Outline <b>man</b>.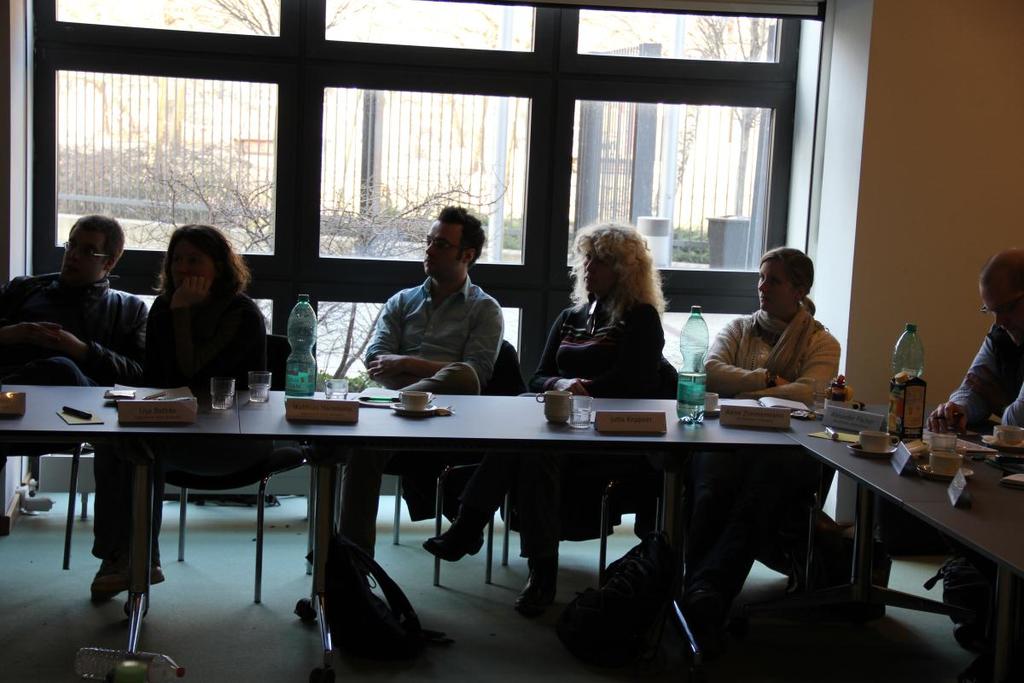
Outline: x1=925 y1=248 x2=1023 y2=438.
